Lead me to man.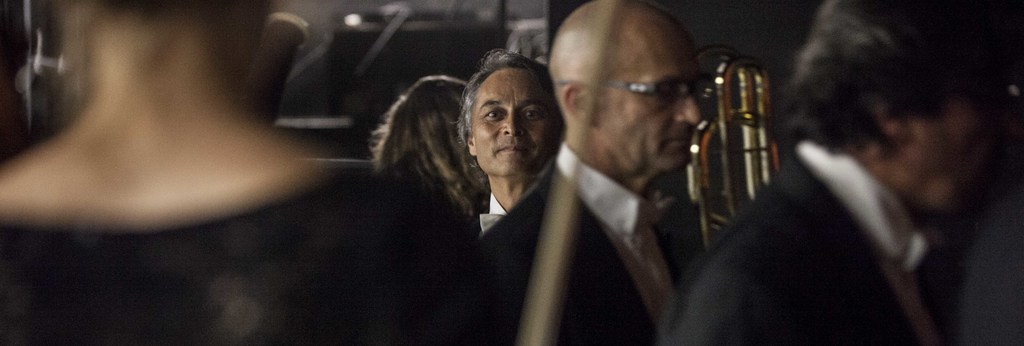
Lead to {"x1": 447, "y1": 47, "x2": 570, "y2": 242}.
